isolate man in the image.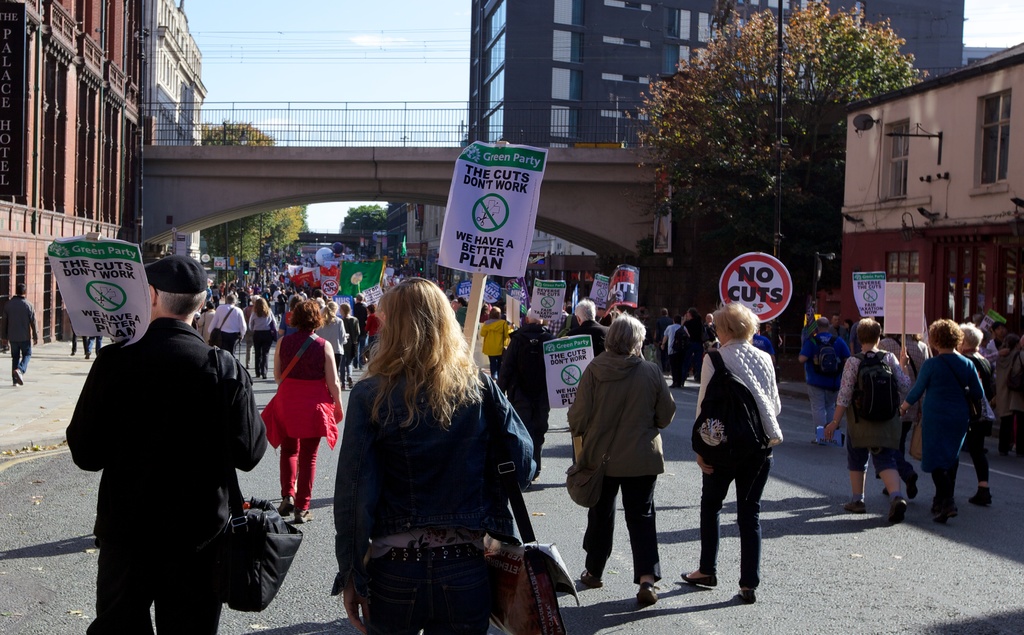
Isolated region: 67:248:271:634.
